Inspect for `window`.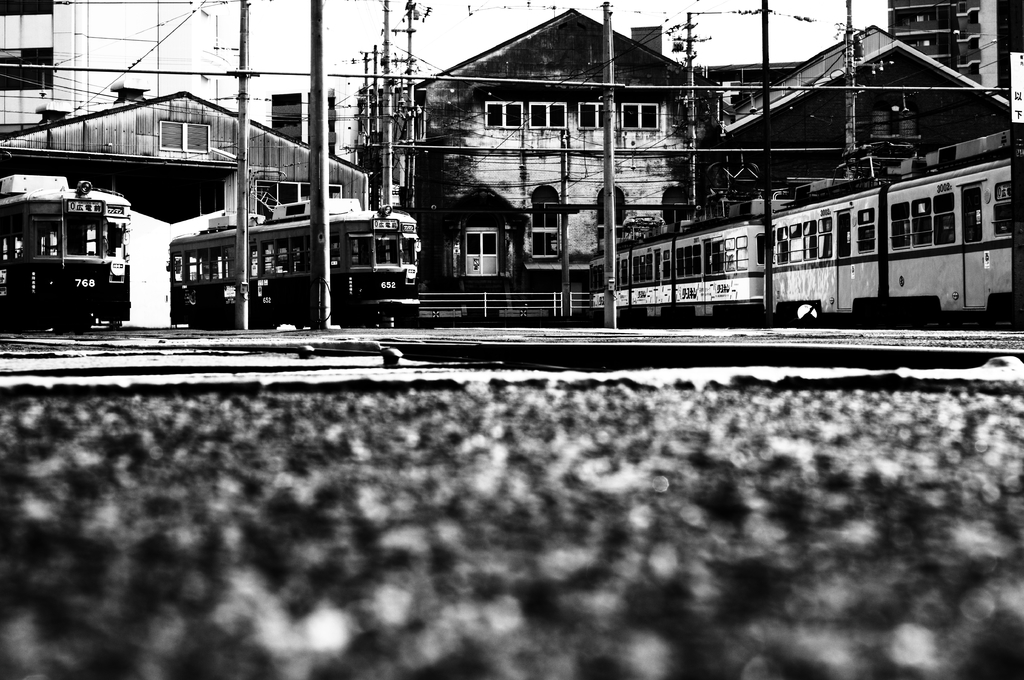
Inspection: (888, 201, 911, 251).
